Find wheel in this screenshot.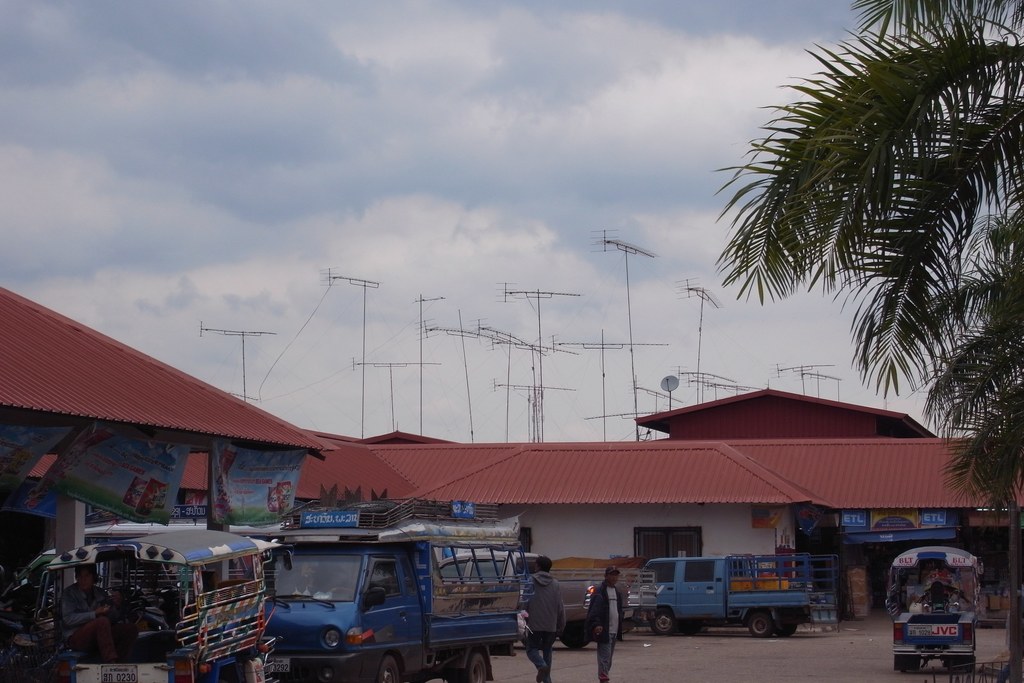
The bounding box for wheel is 777, 618, 796, 637.
